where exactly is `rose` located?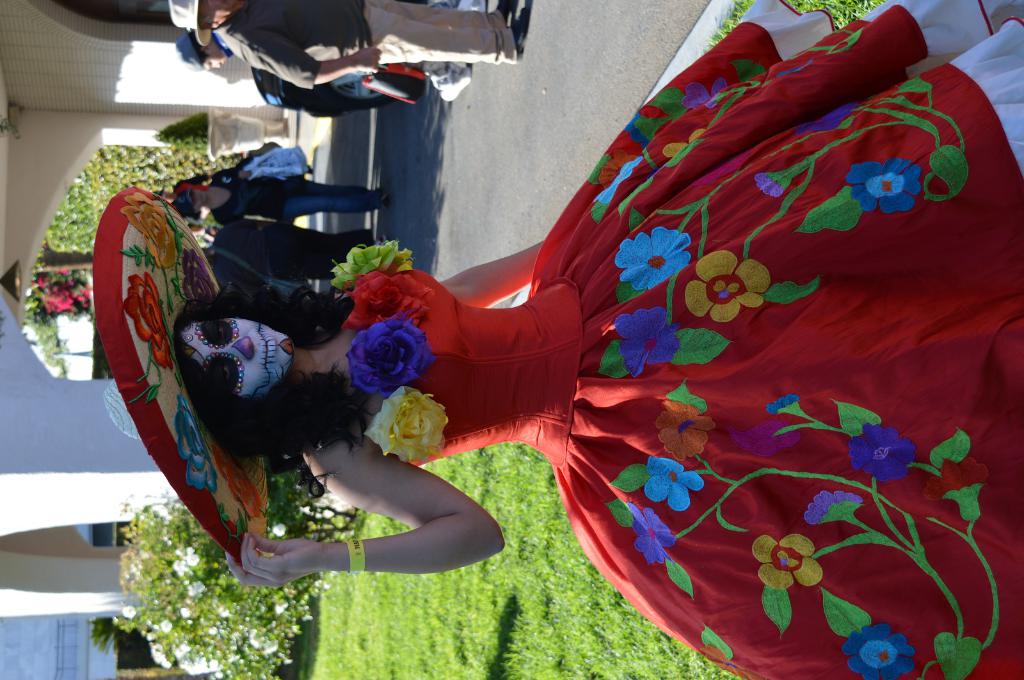
Its bounding box is <box>214,446,261,521</box>.
